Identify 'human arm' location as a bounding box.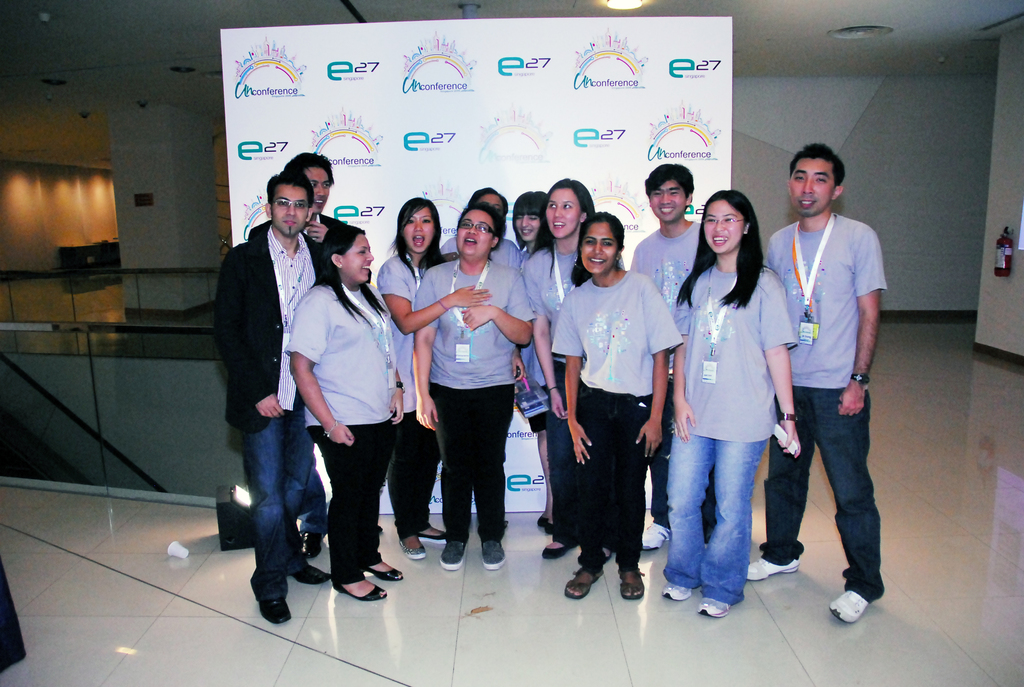
[453, 270, 542, 359].
